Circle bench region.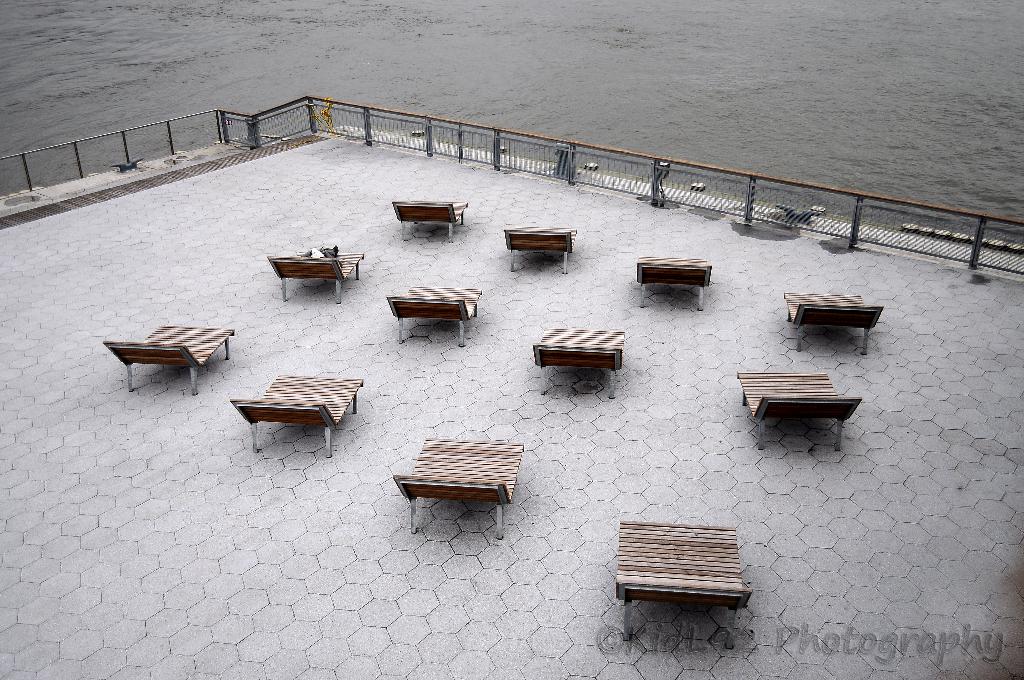
Region: box(394, 200, 464, 242).
